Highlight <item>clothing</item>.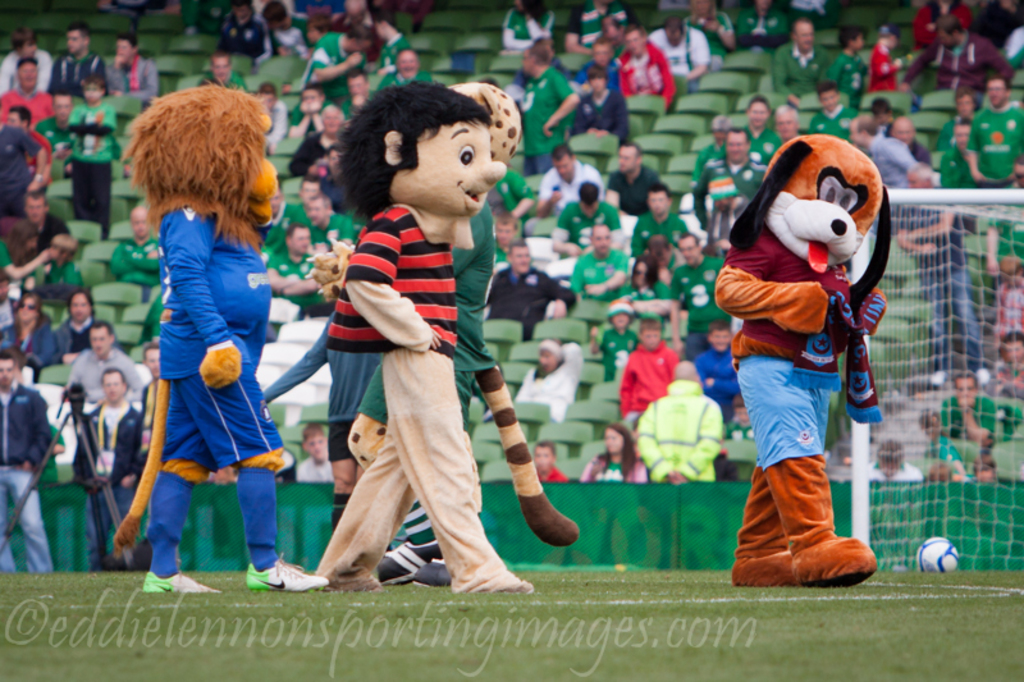
Highlighted region: (left=636, top=209, right=694, bottom=271).
